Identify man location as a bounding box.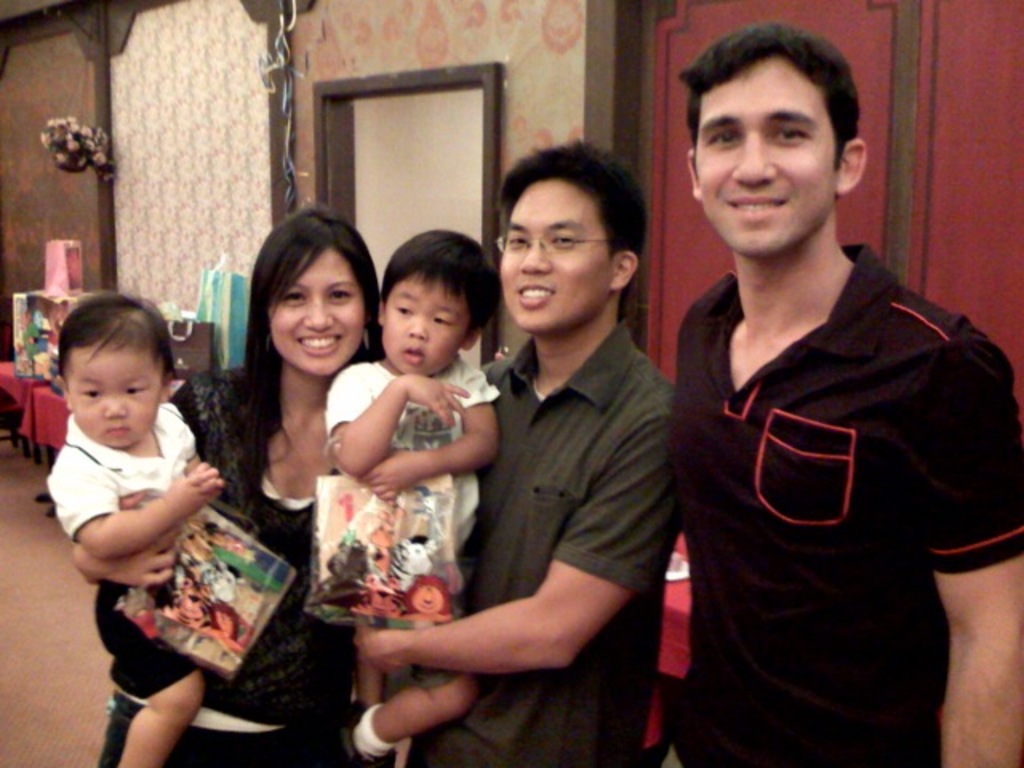
l=342, t=133, r=672, b=766.
